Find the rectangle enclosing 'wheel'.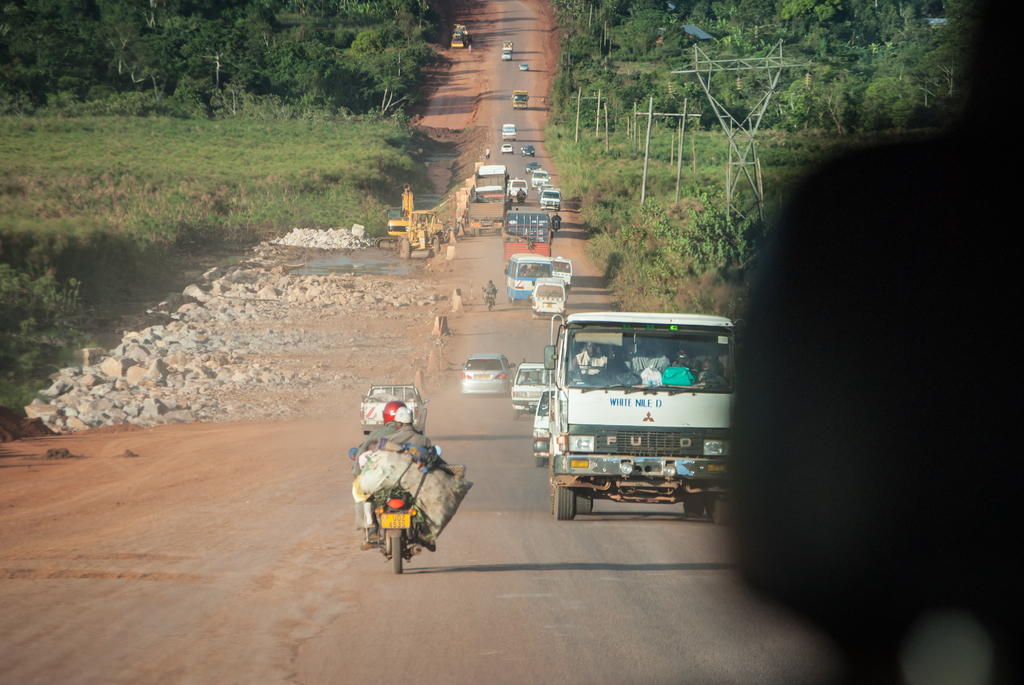
(x1=555, y1=485, x2=576, y2=520).
